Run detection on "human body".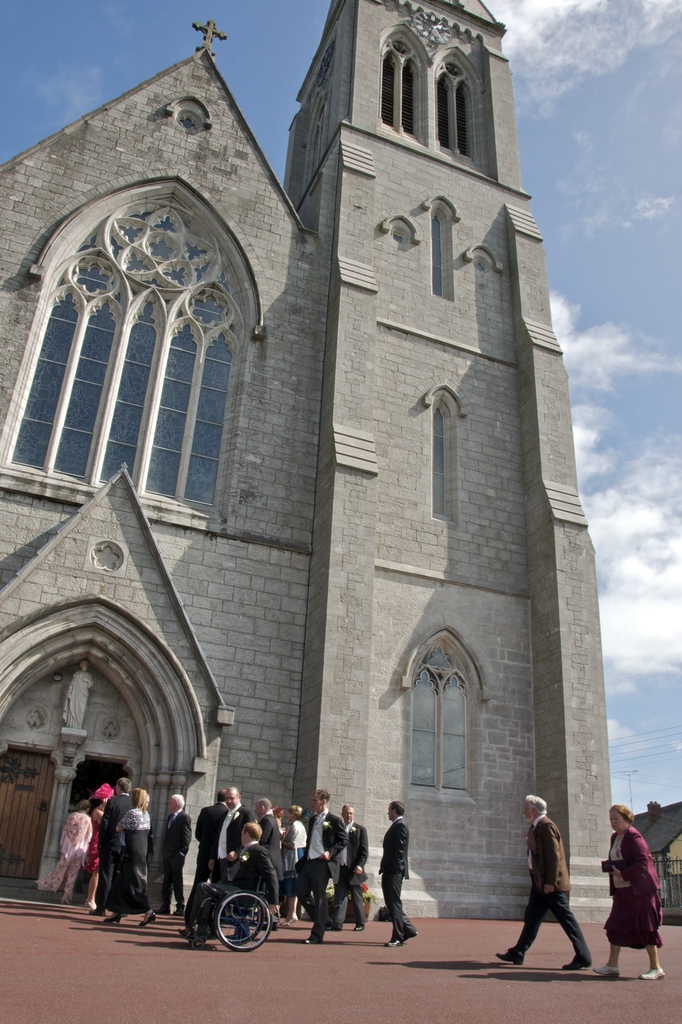
Result: crop(592, 795, 665, 979).
